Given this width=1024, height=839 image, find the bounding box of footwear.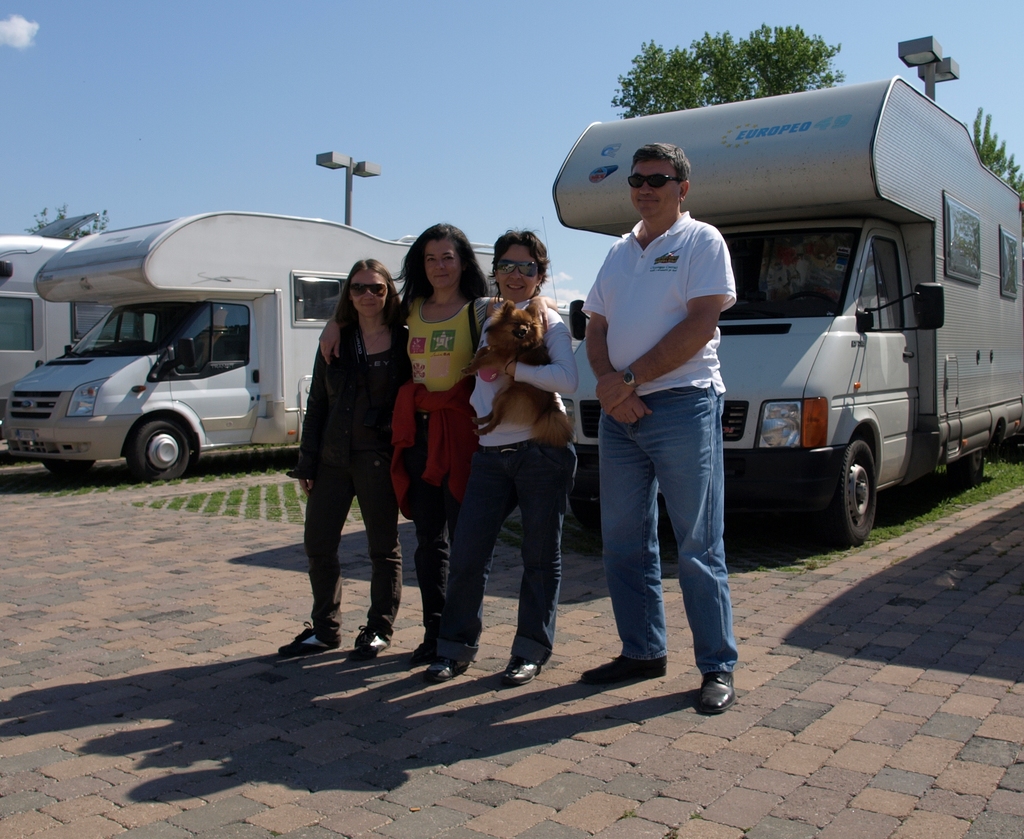
select_region(407, 644, 436, 661).
